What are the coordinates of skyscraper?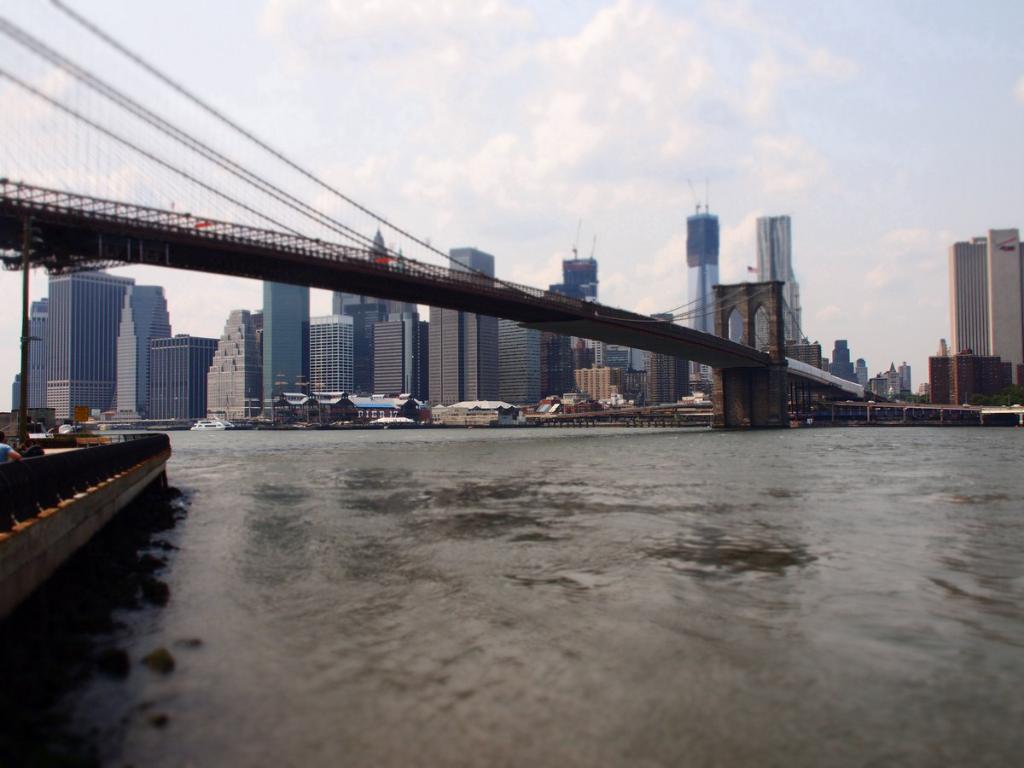
pyautogui.locateOnScreen(681, 201, 719, 364).
